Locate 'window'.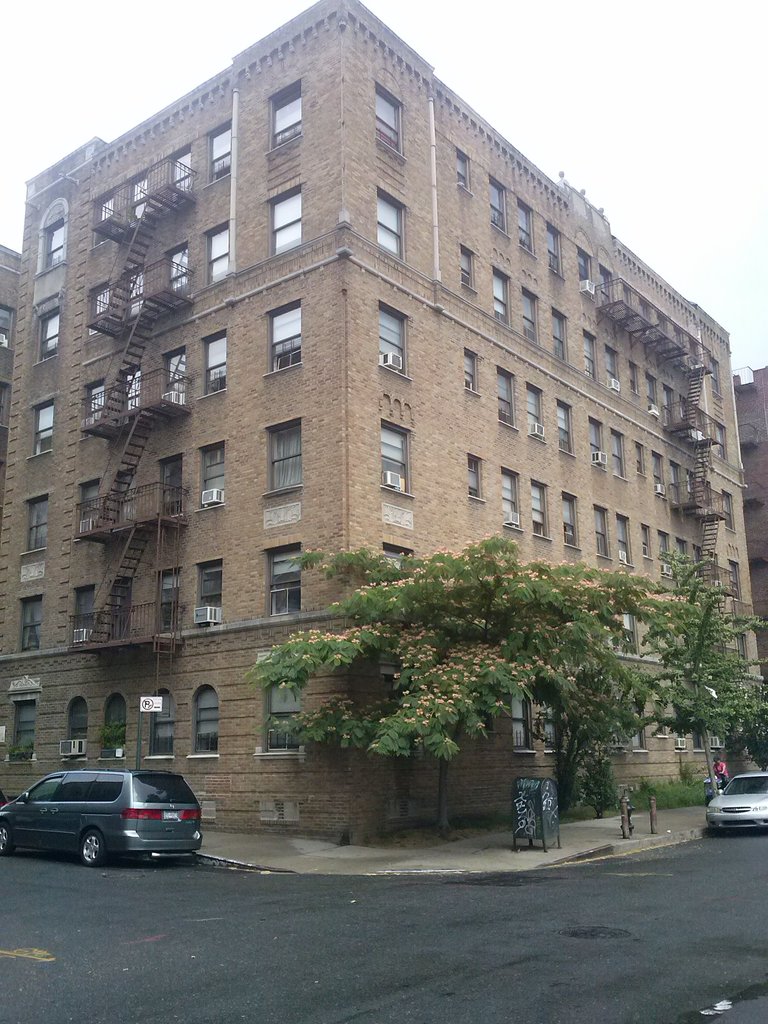
Bounding box: select_region(609, 429, 625, 478).
